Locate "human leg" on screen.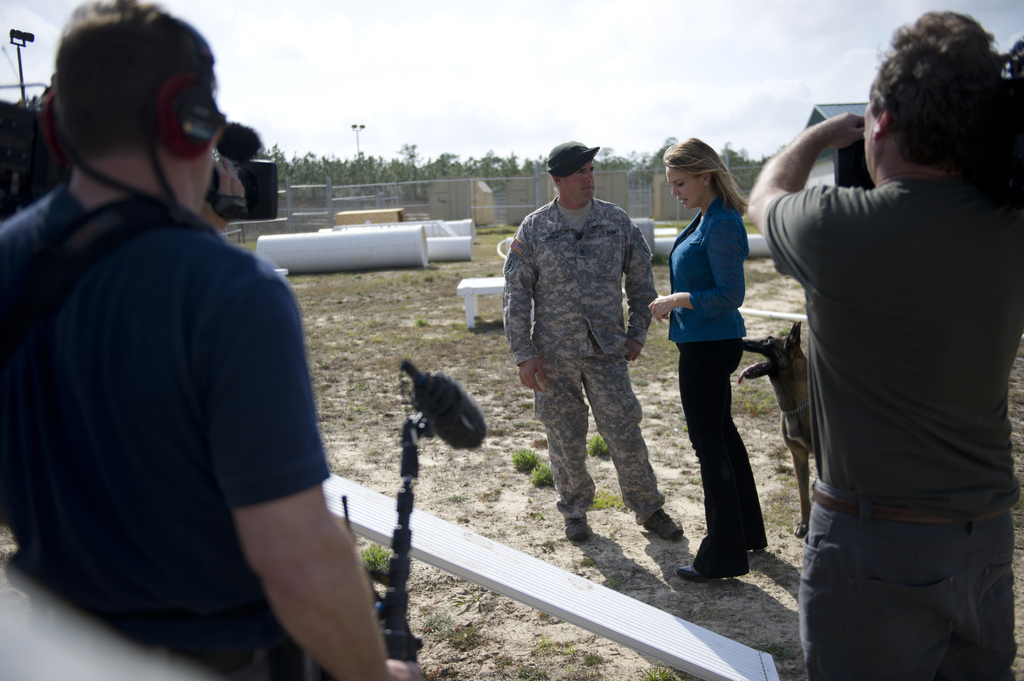
On screen at <bbox>534, 342, 604, 504</bbox>.
